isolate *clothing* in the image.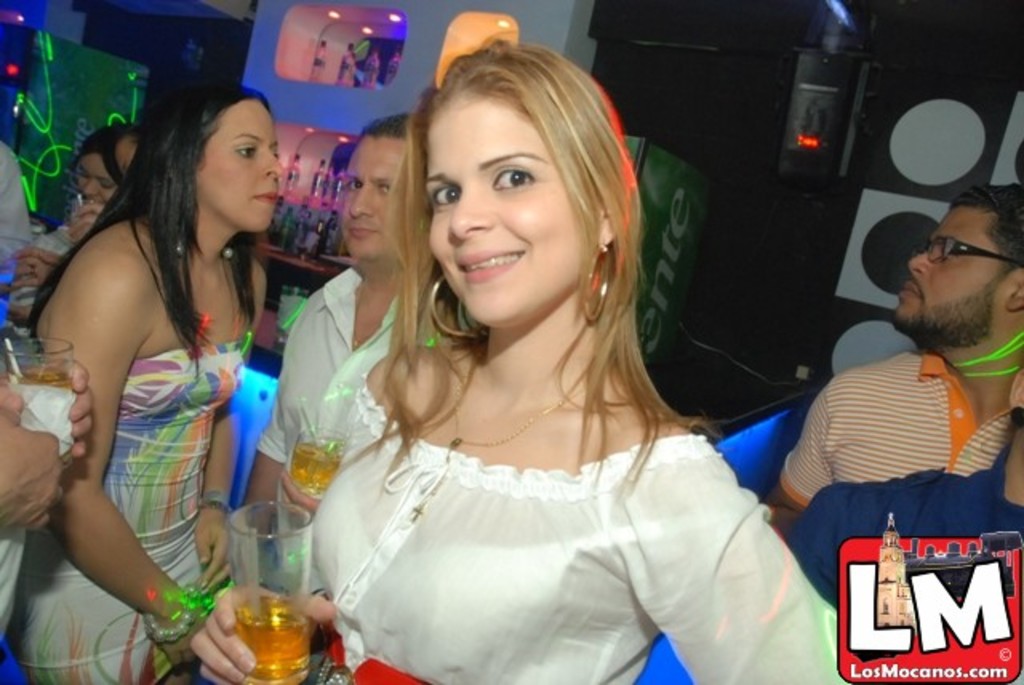
Isolated region: rect(310, 371, 856, 683).
